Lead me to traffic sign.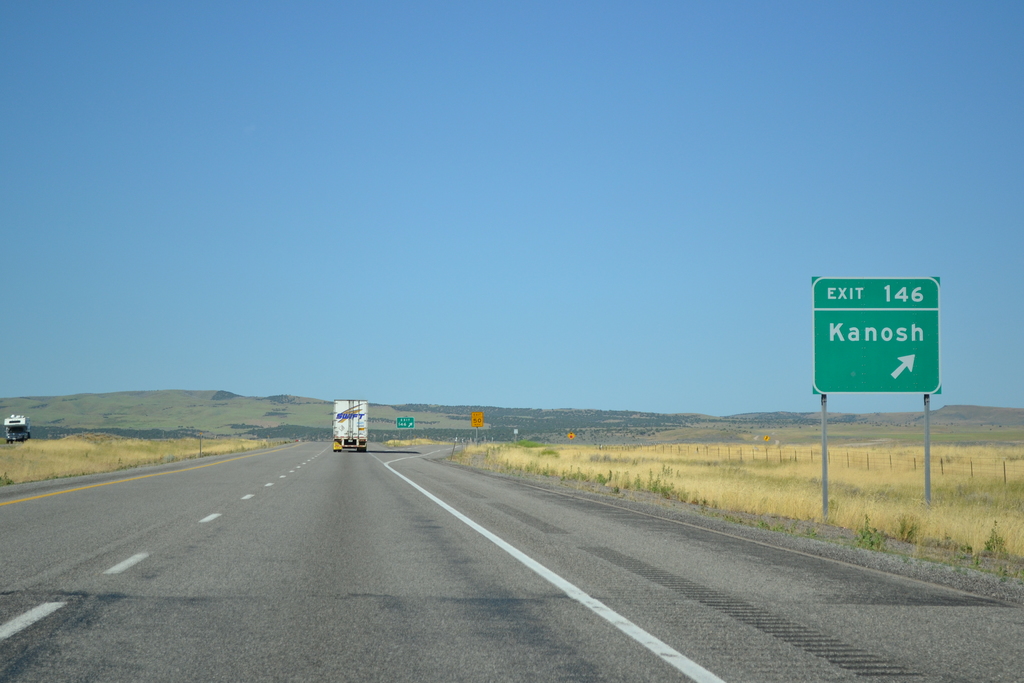
Lead to 396 417 414 427.
